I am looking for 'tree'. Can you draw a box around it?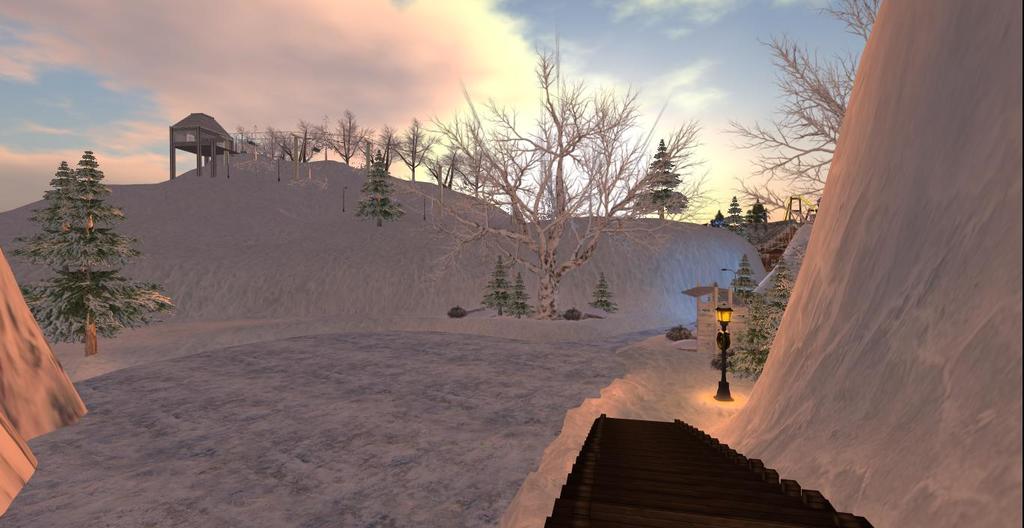
Sure, the bounding box is locate(728, 310, 772, 374).
